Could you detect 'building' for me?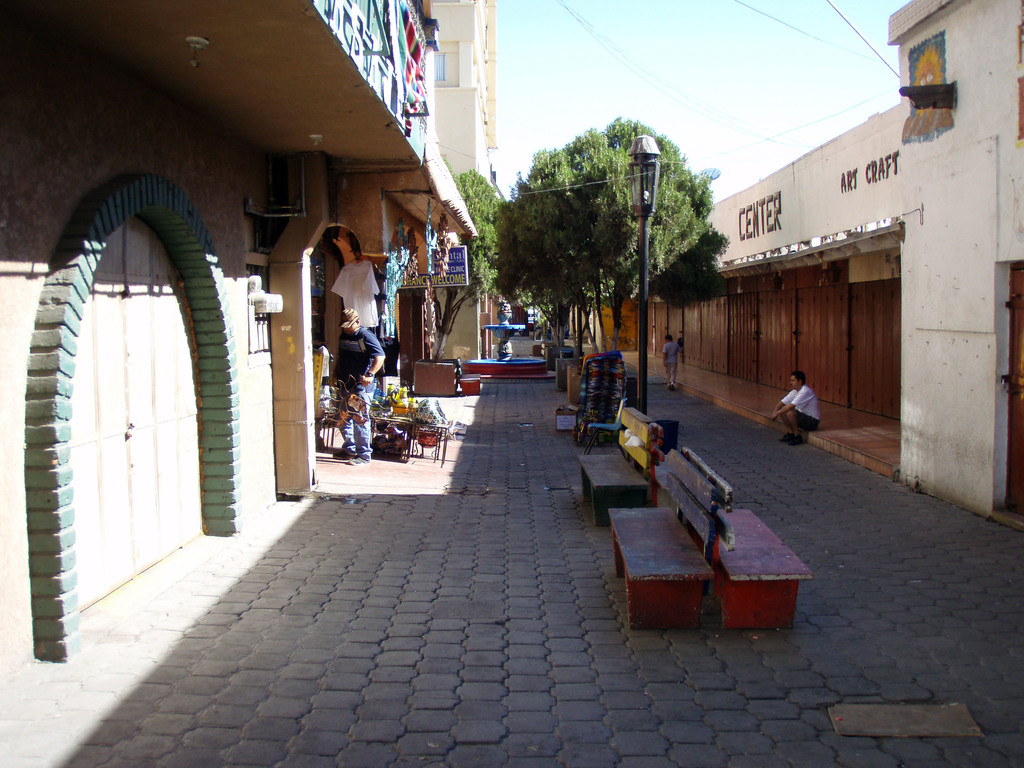
Detection result: region(595, 0, 1023, 511).
